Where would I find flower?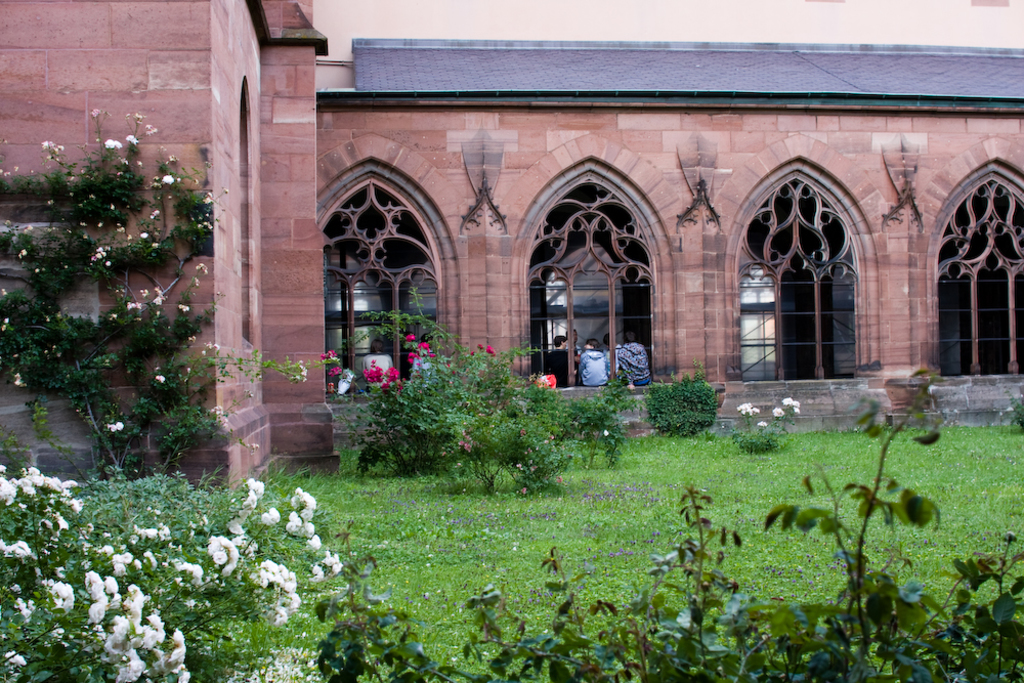
At select_region(770, 402, 787, 422).
